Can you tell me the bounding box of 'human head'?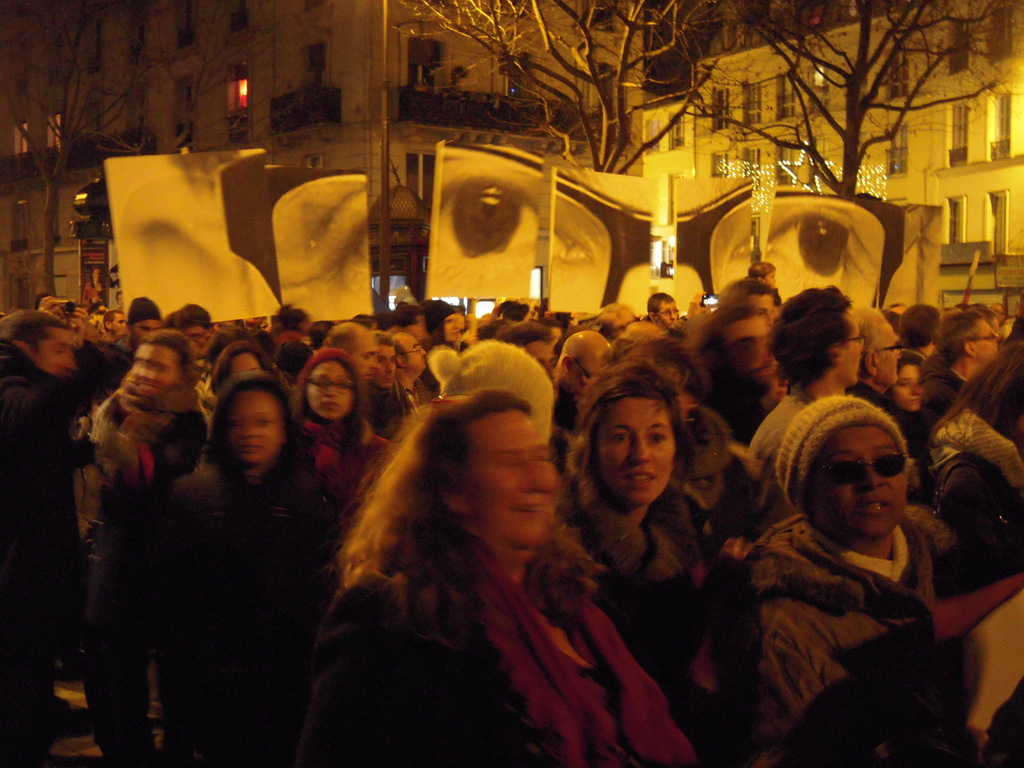
box(294, 349, 361, 426).
